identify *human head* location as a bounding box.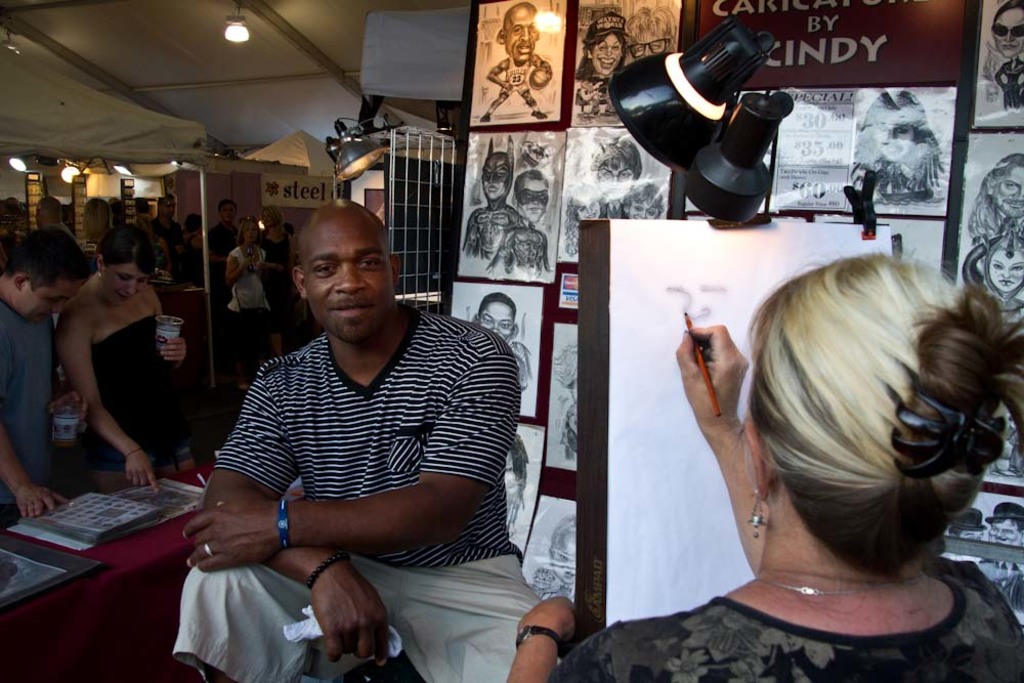
box(219, 201, 238, 222).
